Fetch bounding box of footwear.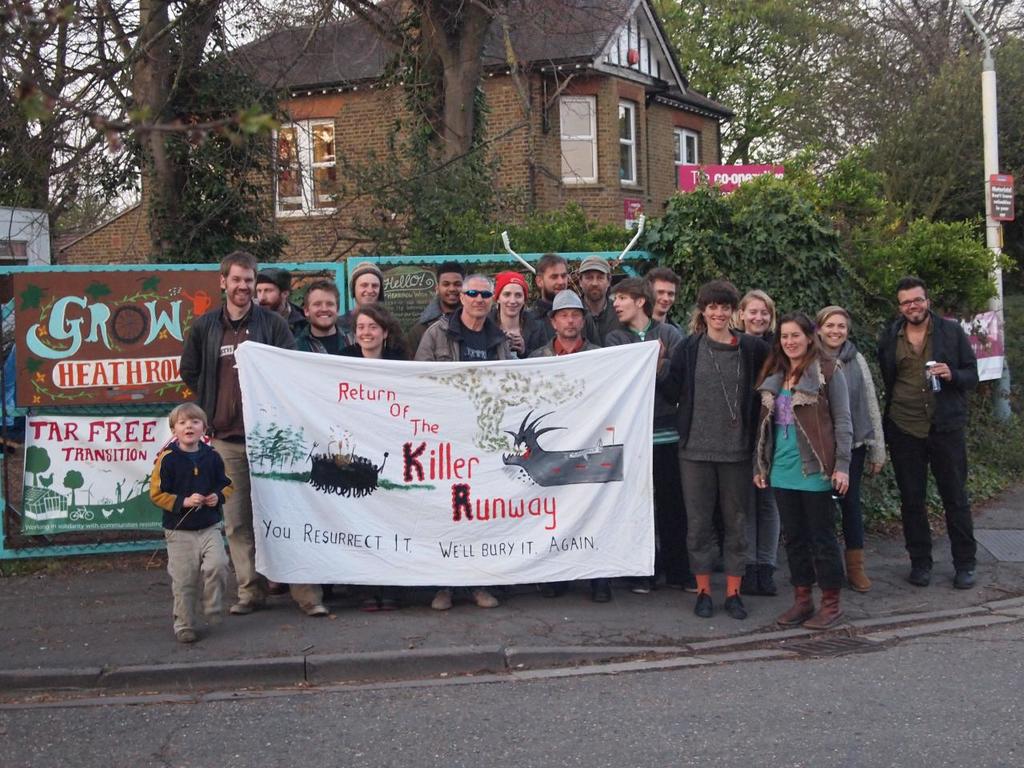
Bbox: rect(474, 586, 500, 610).
